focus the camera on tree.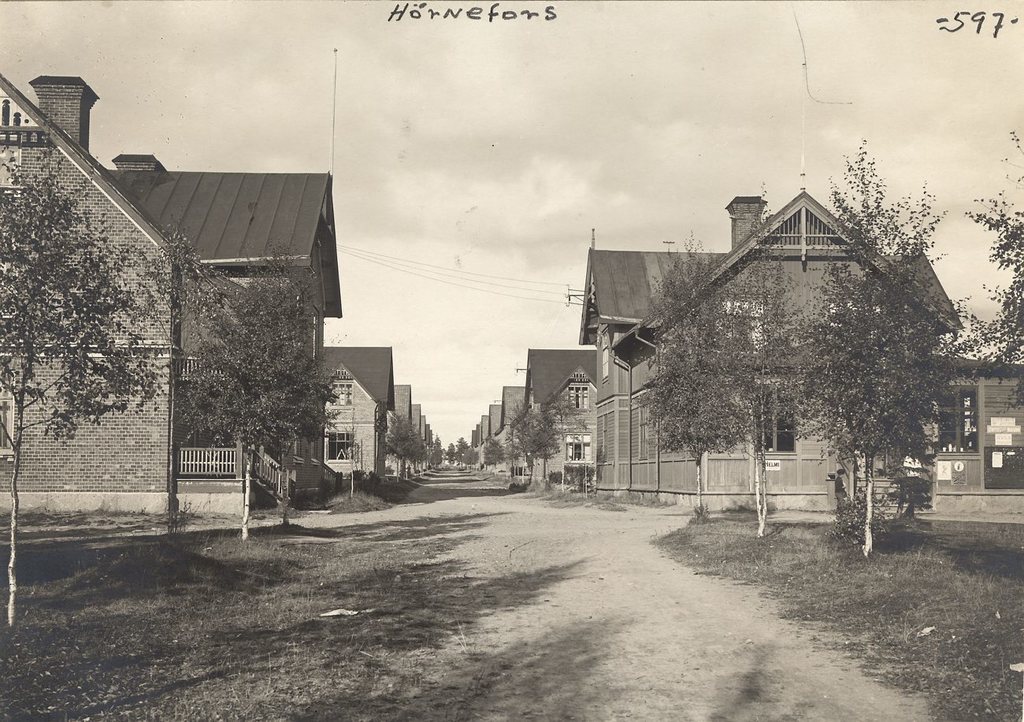
Focus region: rect(0, 113, 184, 627).
